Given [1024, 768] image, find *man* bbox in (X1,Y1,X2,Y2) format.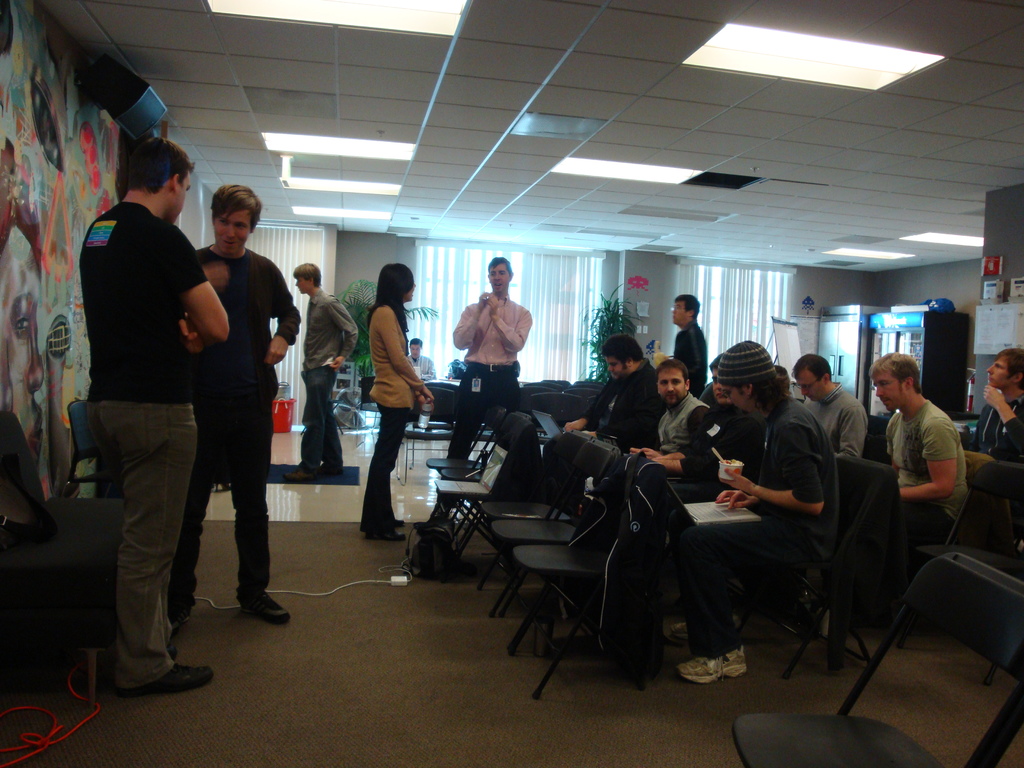
(869,349,973,541).
